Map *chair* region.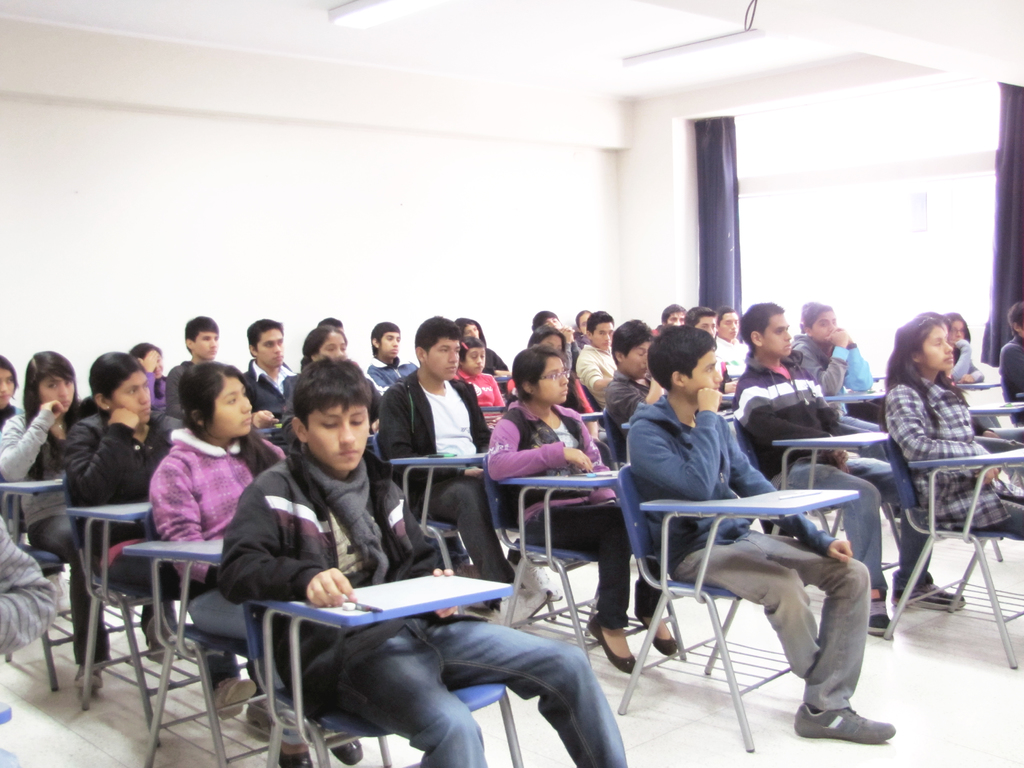
Mapped to 260:419:292:445.
